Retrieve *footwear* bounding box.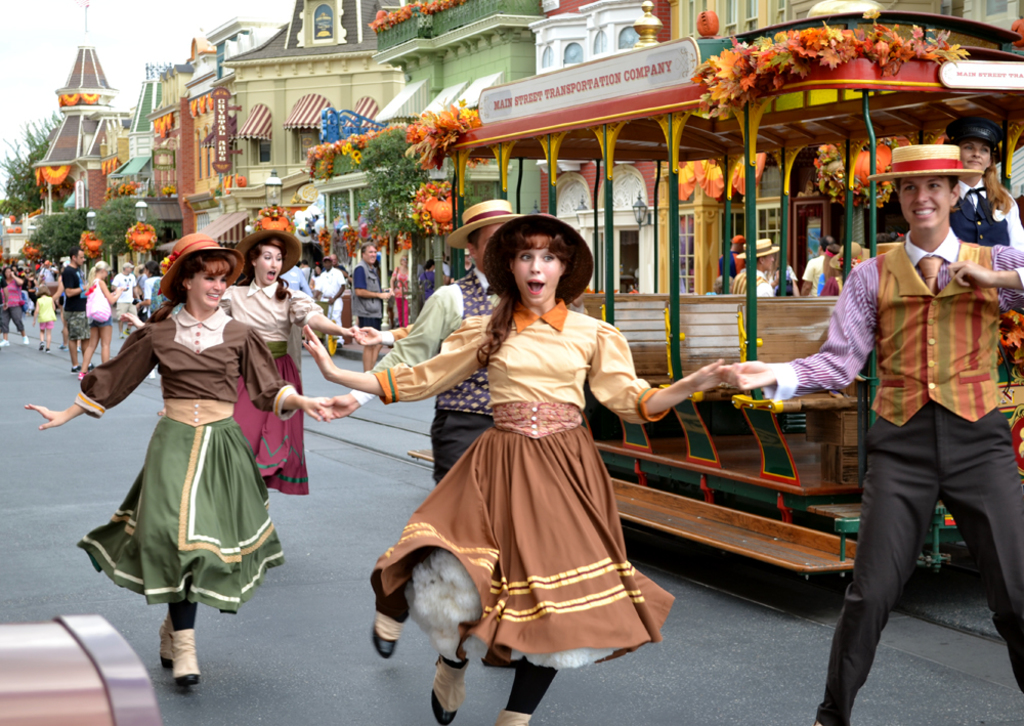
Bounding box: 88/360/95/370.
